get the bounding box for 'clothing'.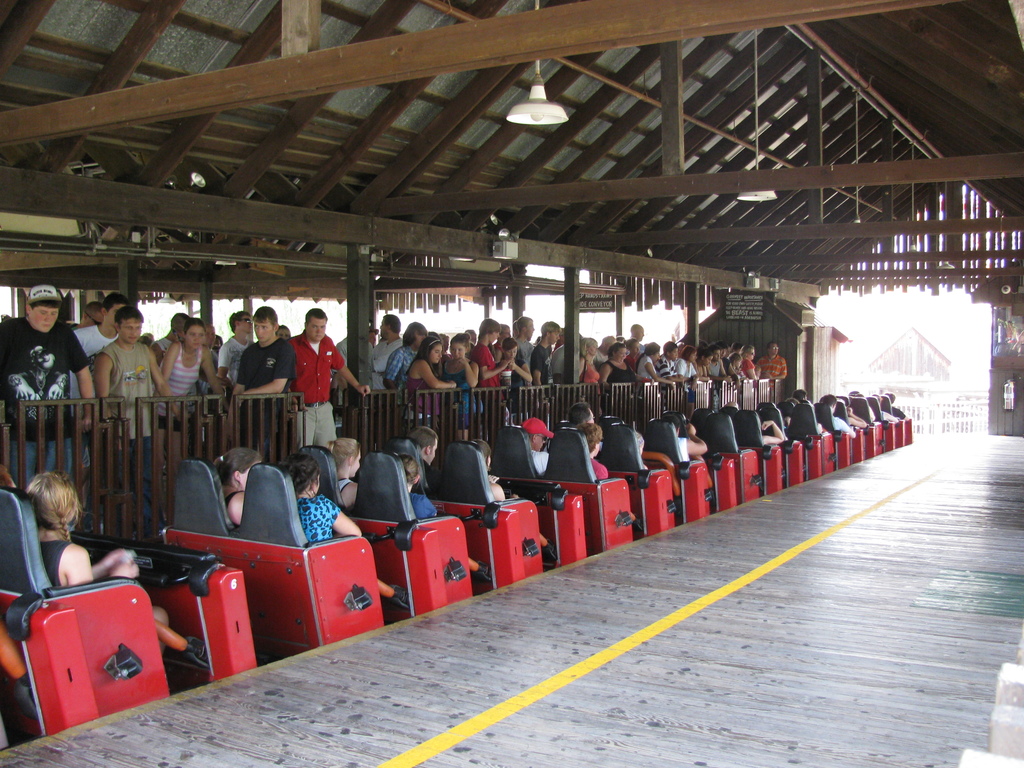
591:458:611:482.
